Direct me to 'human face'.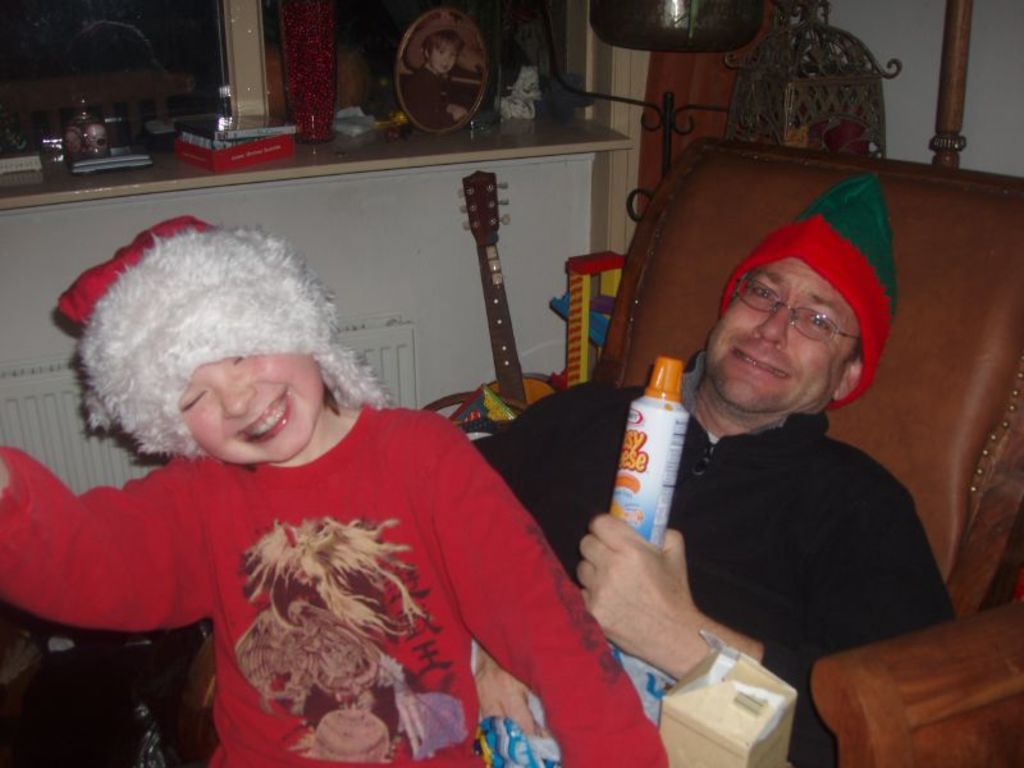
Direction: (left=701, top=261, right=861, bottom=404).
